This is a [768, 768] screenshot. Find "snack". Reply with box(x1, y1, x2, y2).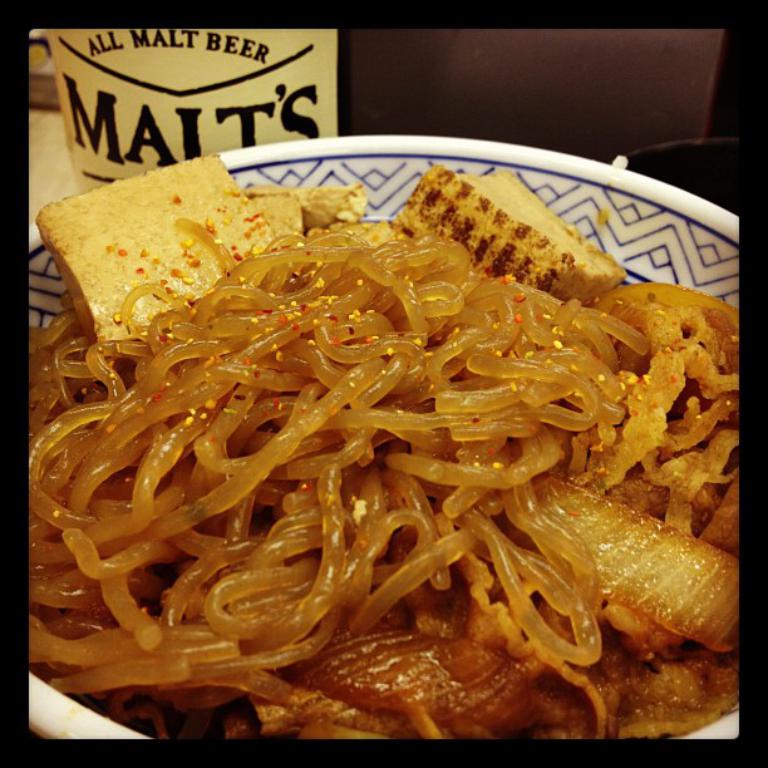
box(11, 184, 709, 703).
